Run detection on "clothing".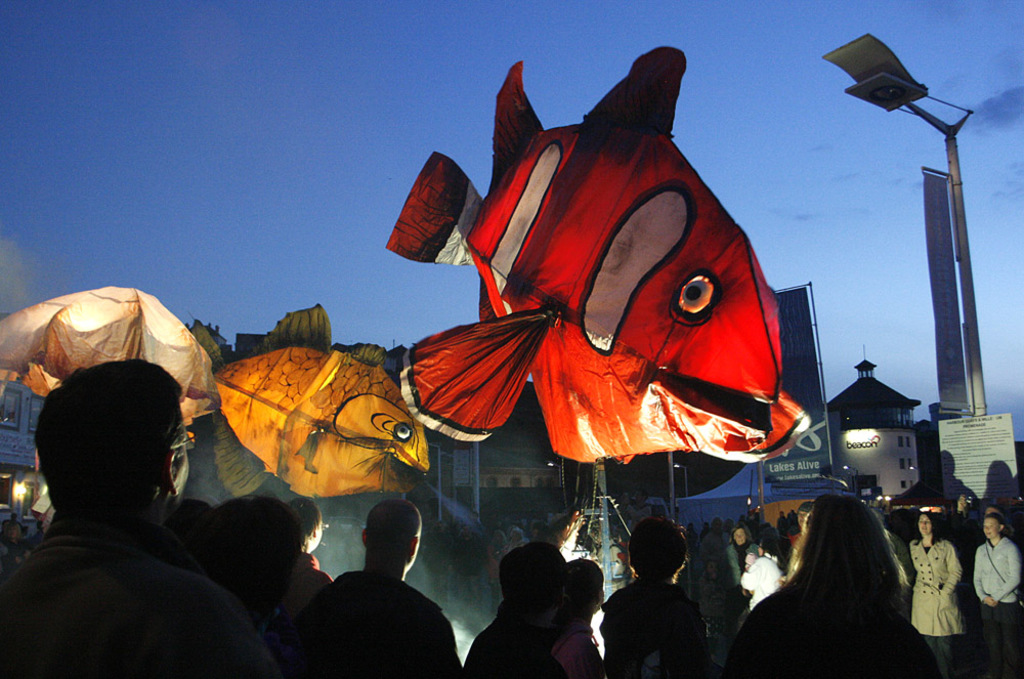
Result: bbox(0, 516, 274, 678).
